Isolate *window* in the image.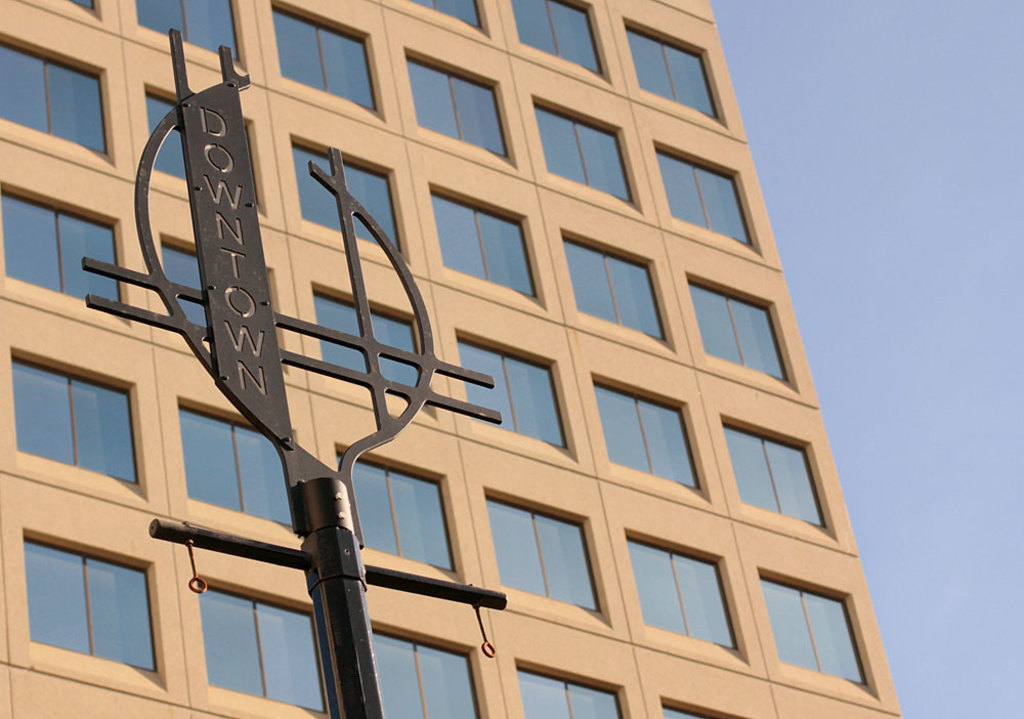
Isolated region: select_region(176, 396, 309, 541).
